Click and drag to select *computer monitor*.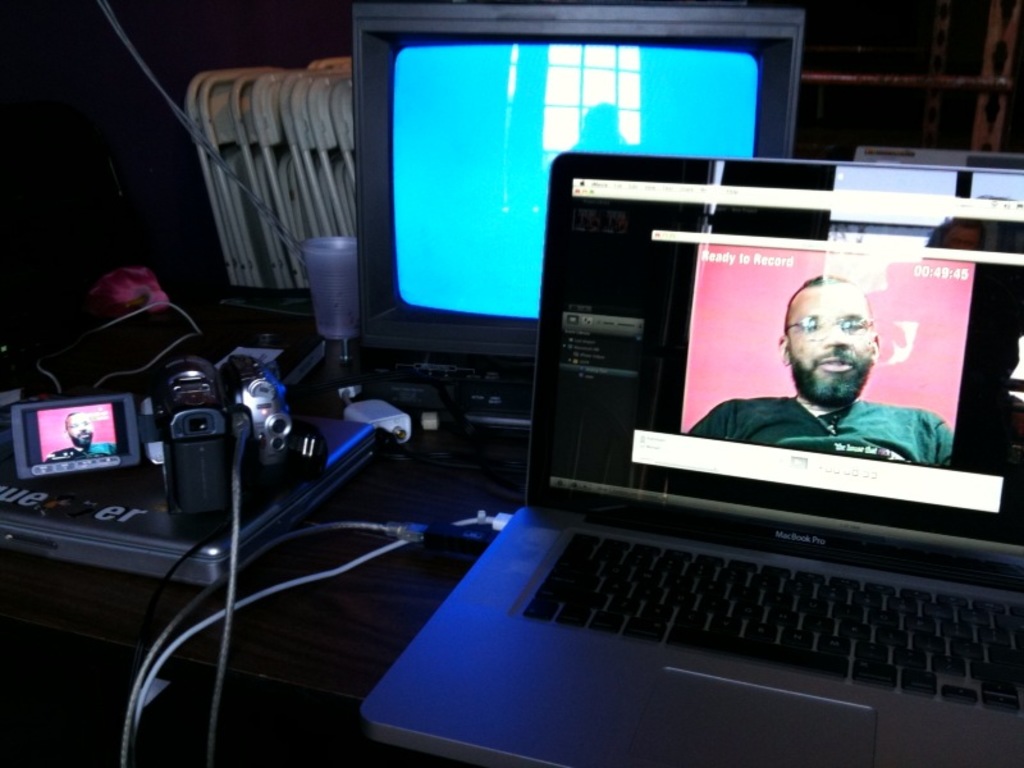
Selection: 312:1:823:426.
